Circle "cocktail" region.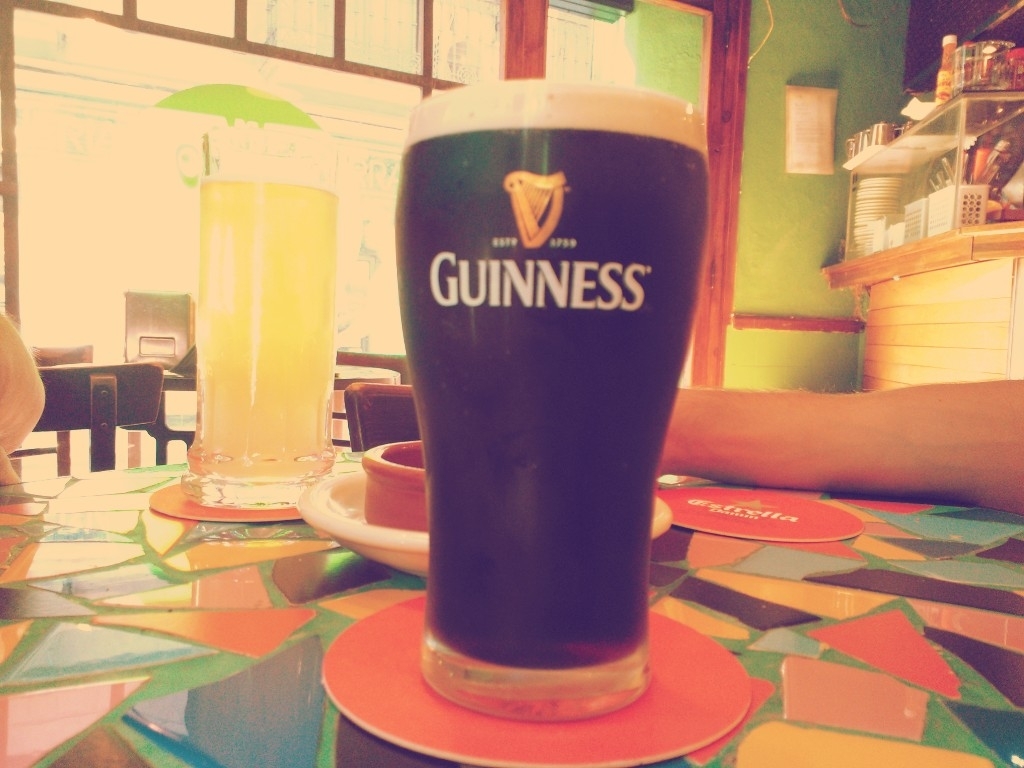
Region: <region>174, 148, 334, 507</region>.
